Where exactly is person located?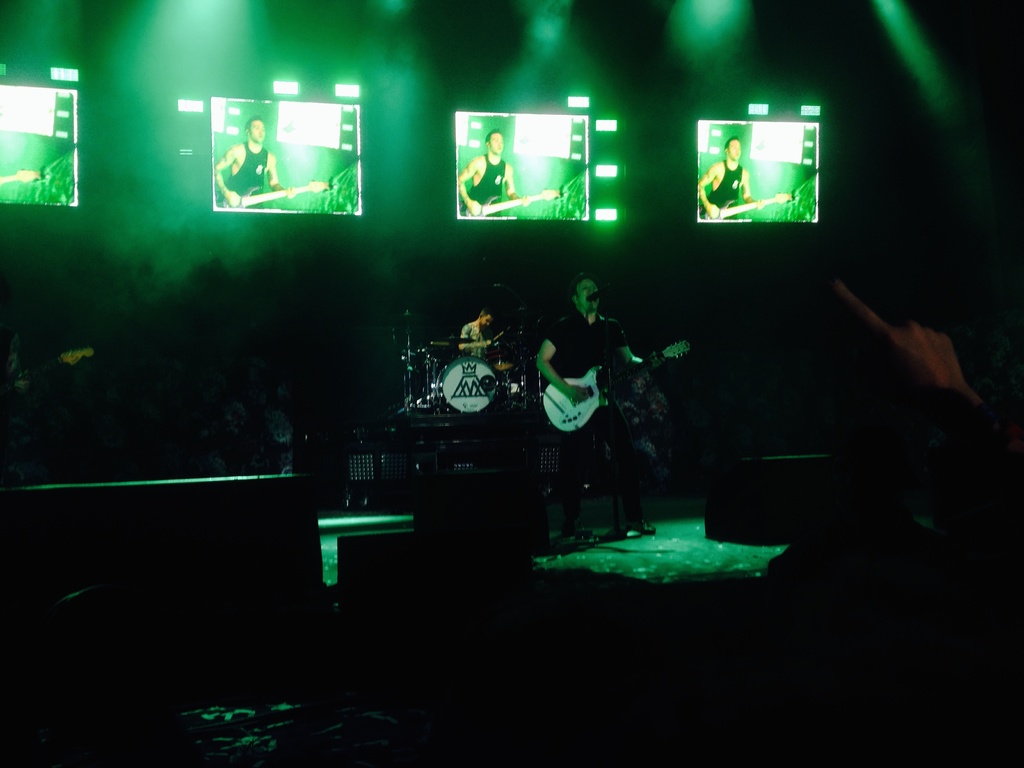
Its bounding box is bbox=[215, 115, 284, 219].
